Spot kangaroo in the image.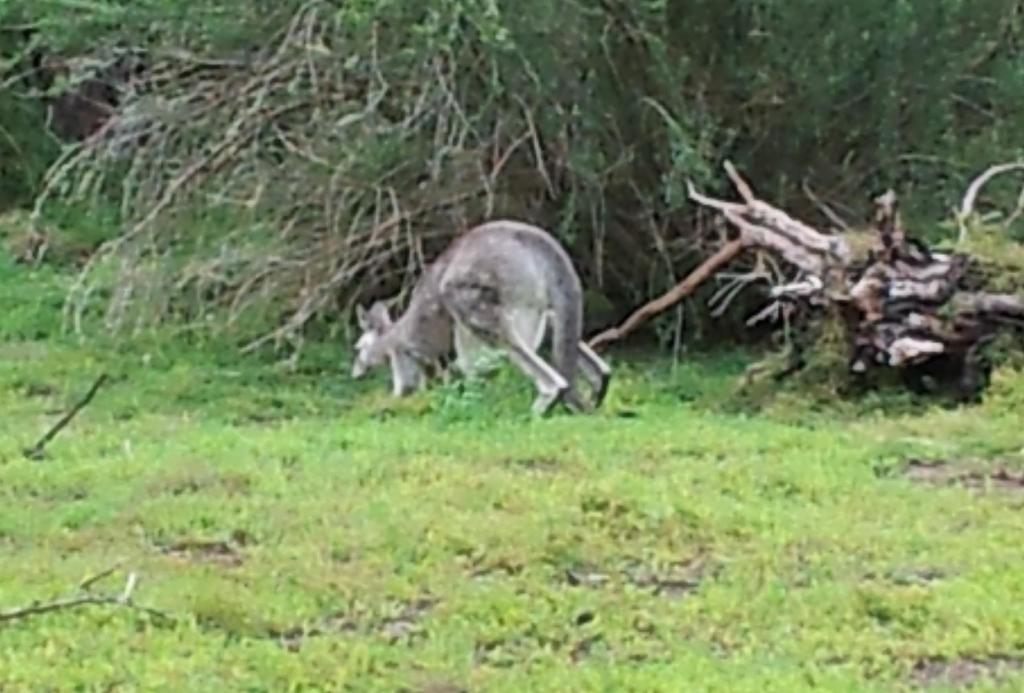
kangaroo found at Rect(350, 222, 579, 419).
